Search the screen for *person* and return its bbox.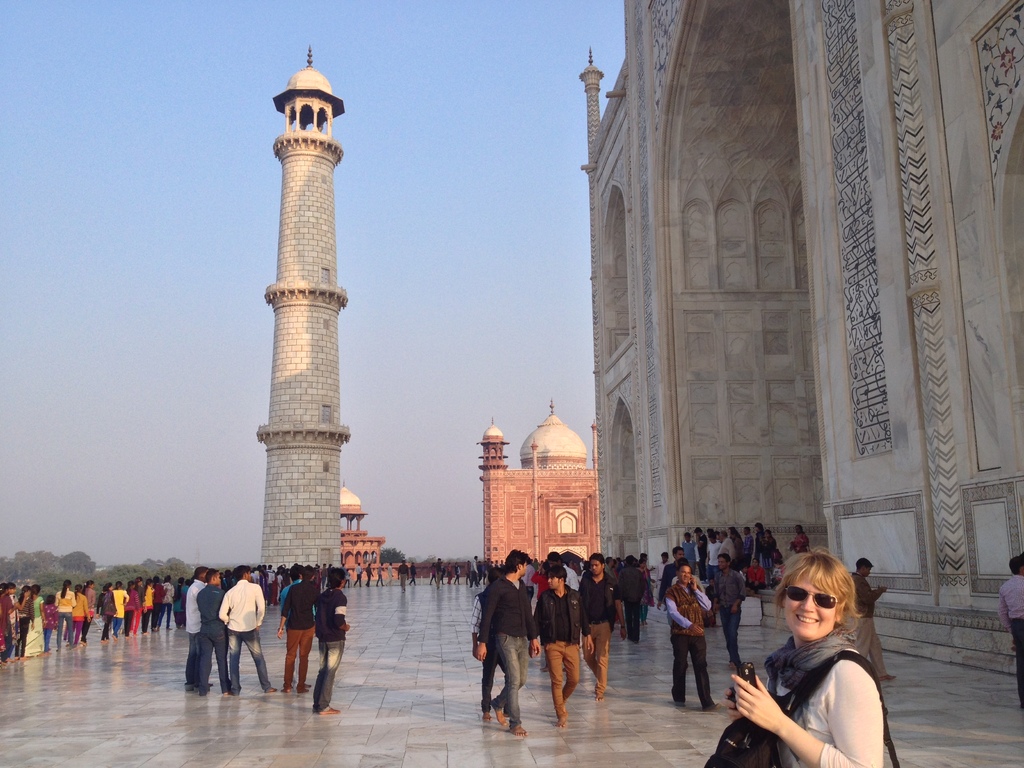
Found: x1=36, y1=591, x2=56, y2=651.
